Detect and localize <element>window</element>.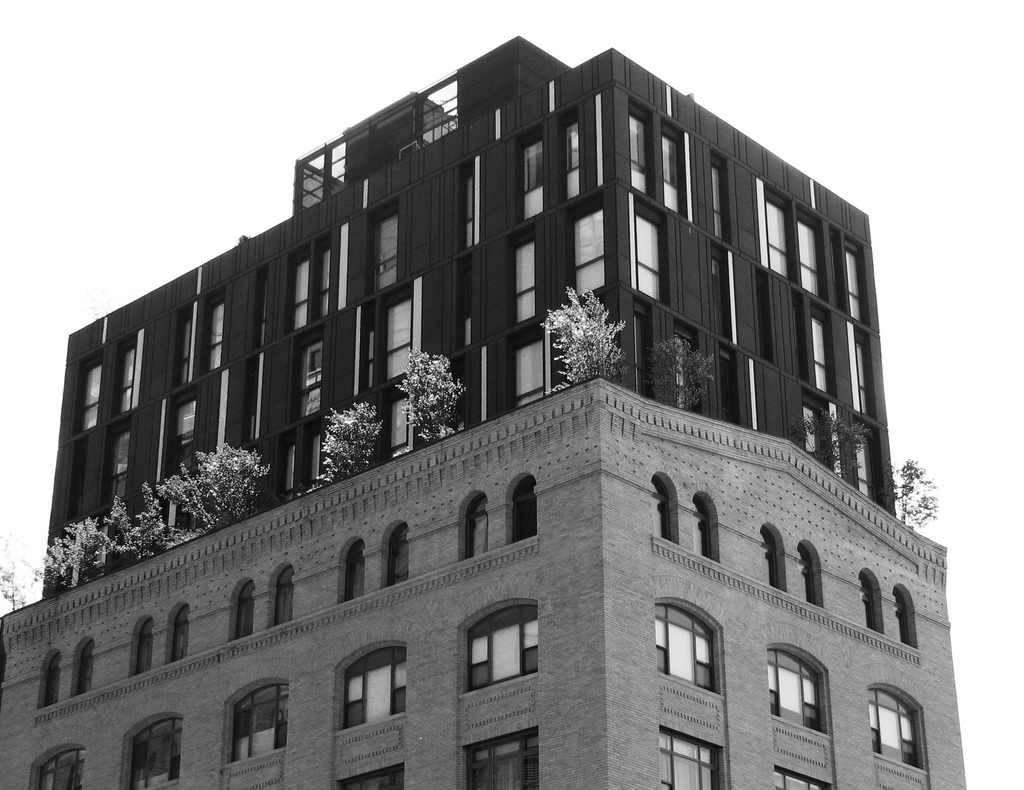
Localized at 373 378 418 468.
